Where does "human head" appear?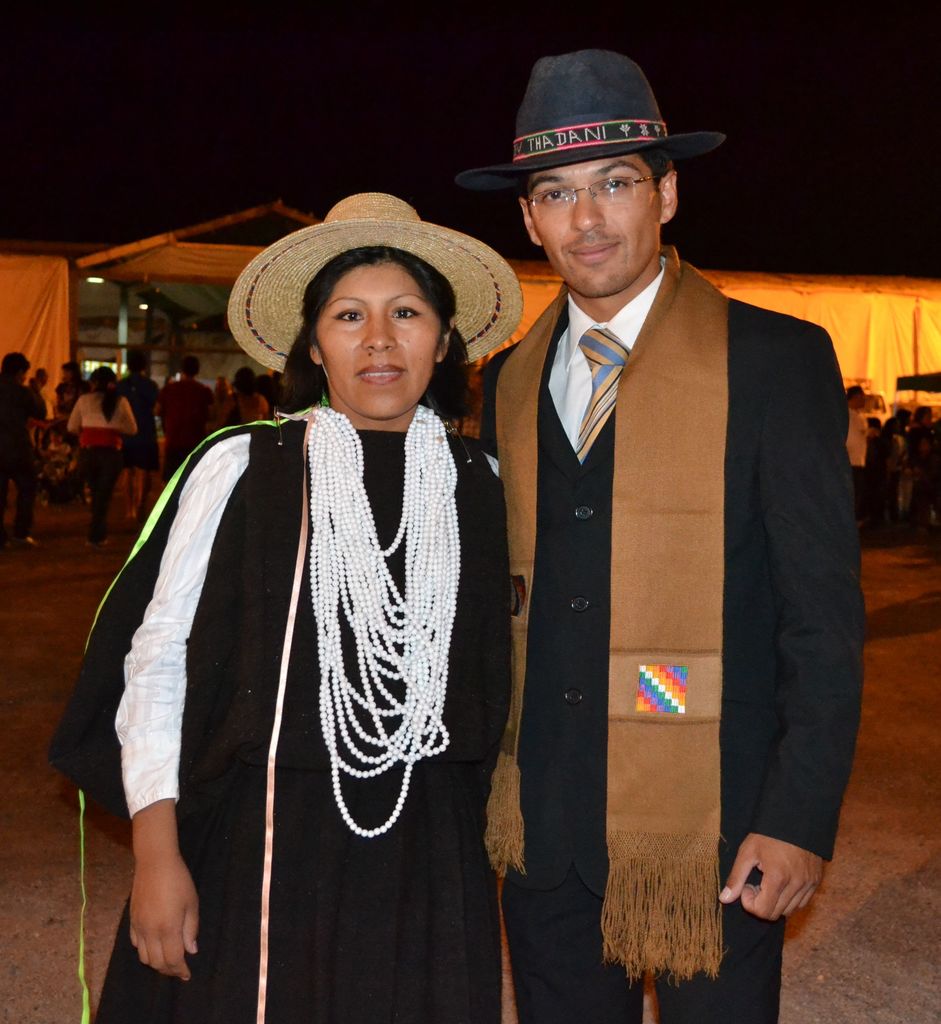
Appears at bbox=[895, 410, 914, 428].
